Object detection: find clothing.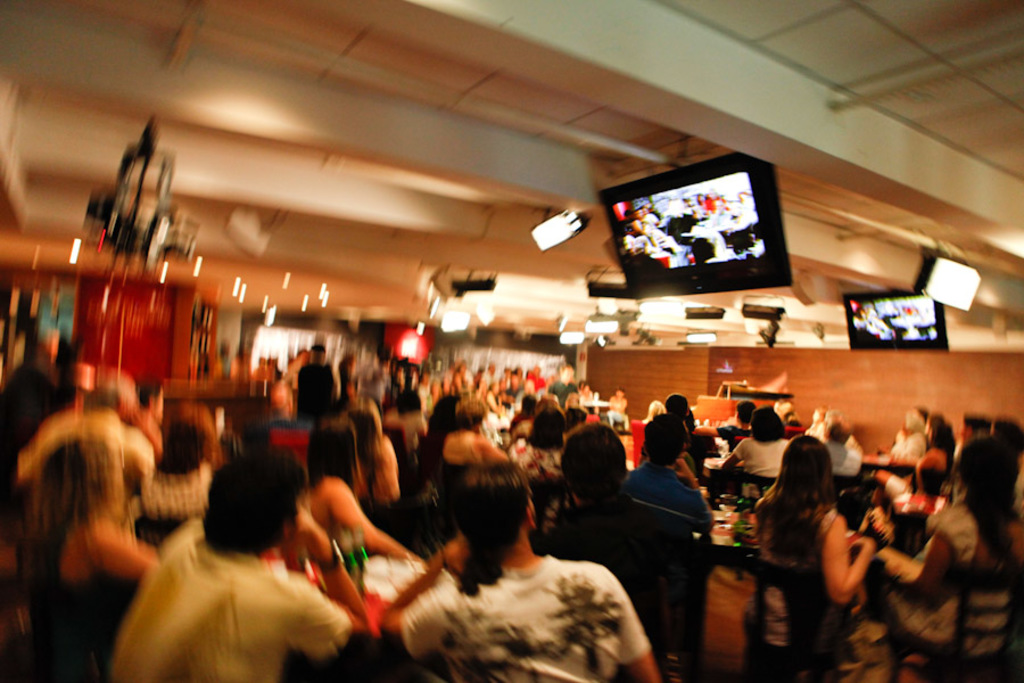
<box>903,487,1023,682</box>.
